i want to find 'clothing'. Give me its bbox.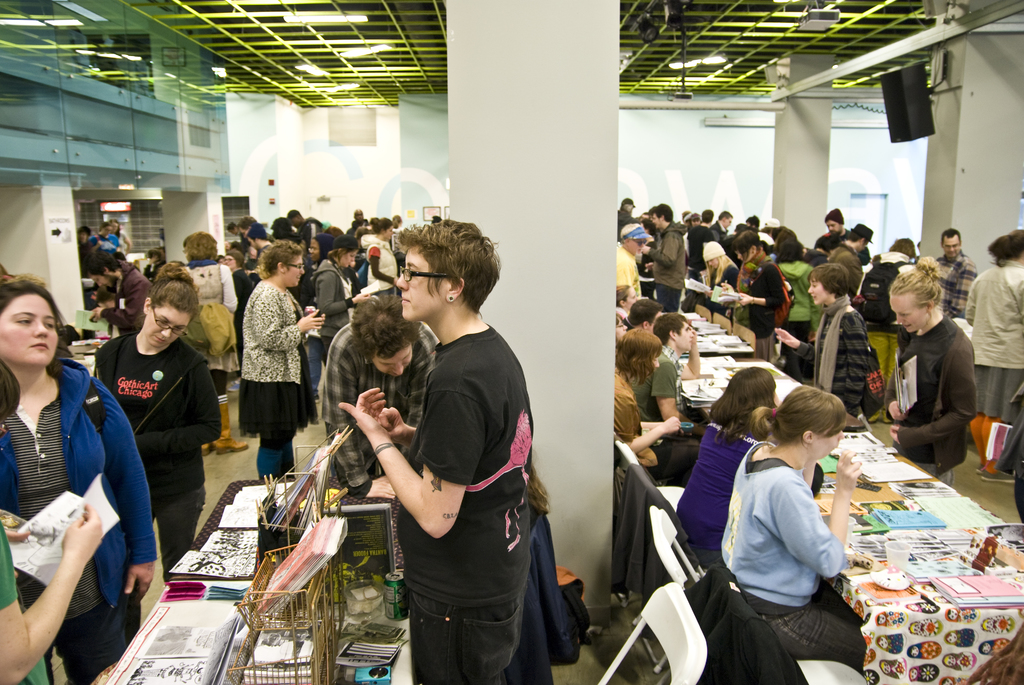
(x1=977, y1=365, x2=1023, y2=427).
